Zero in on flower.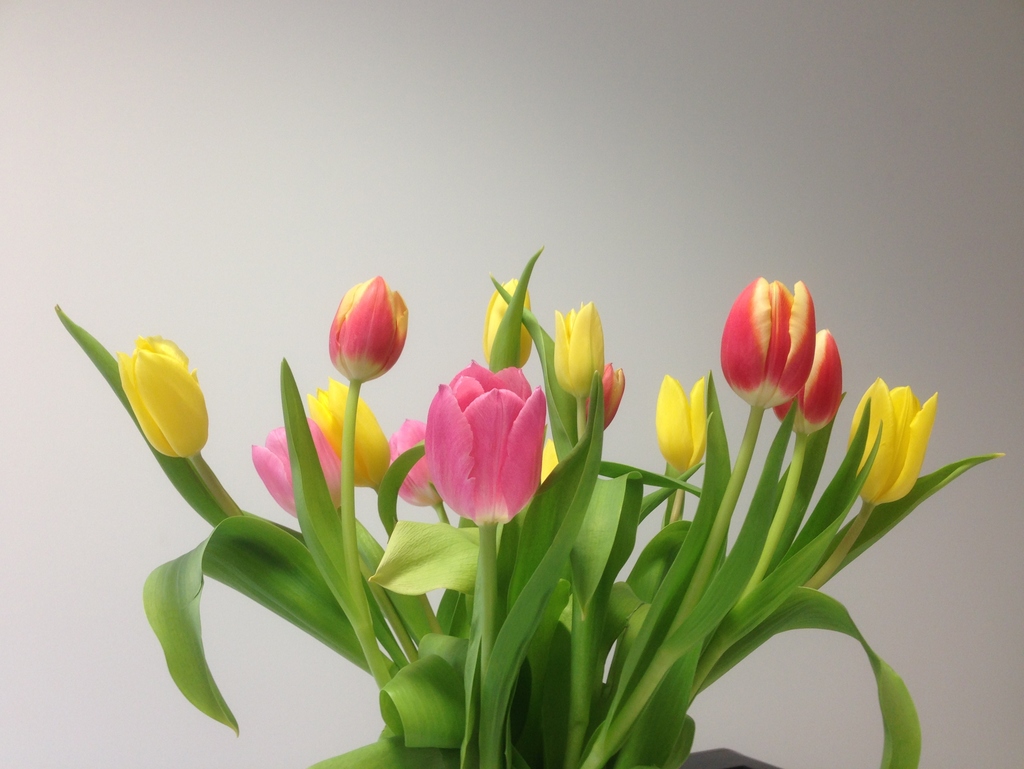
Zeroed in: [330,270,404,379].
